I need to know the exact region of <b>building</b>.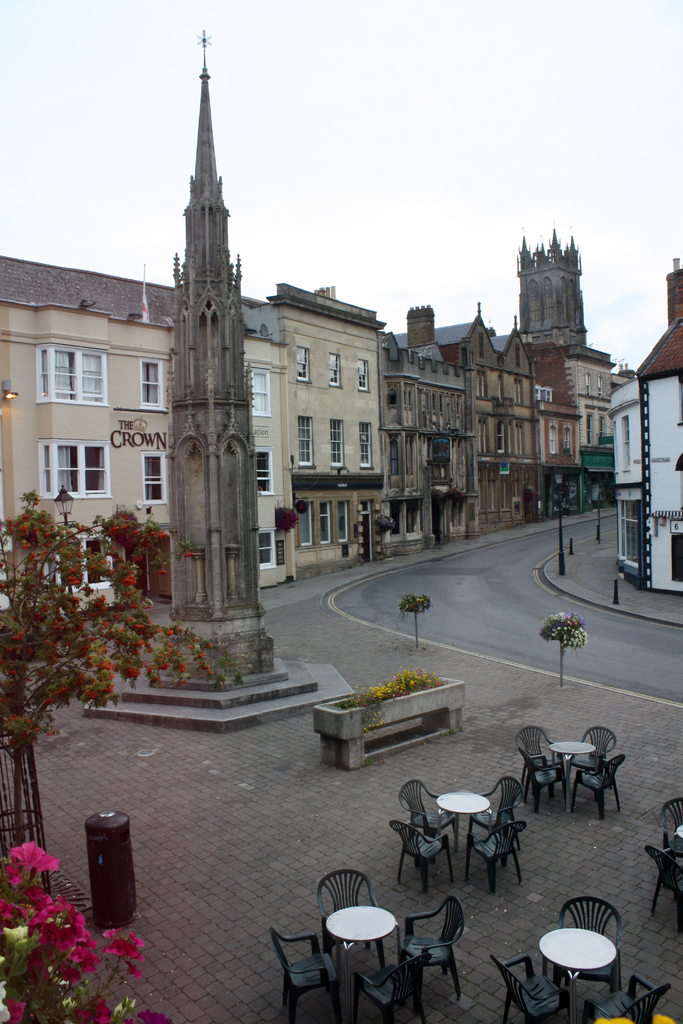
Region: (x1=611, y1=259, x2=682, y2=593).
